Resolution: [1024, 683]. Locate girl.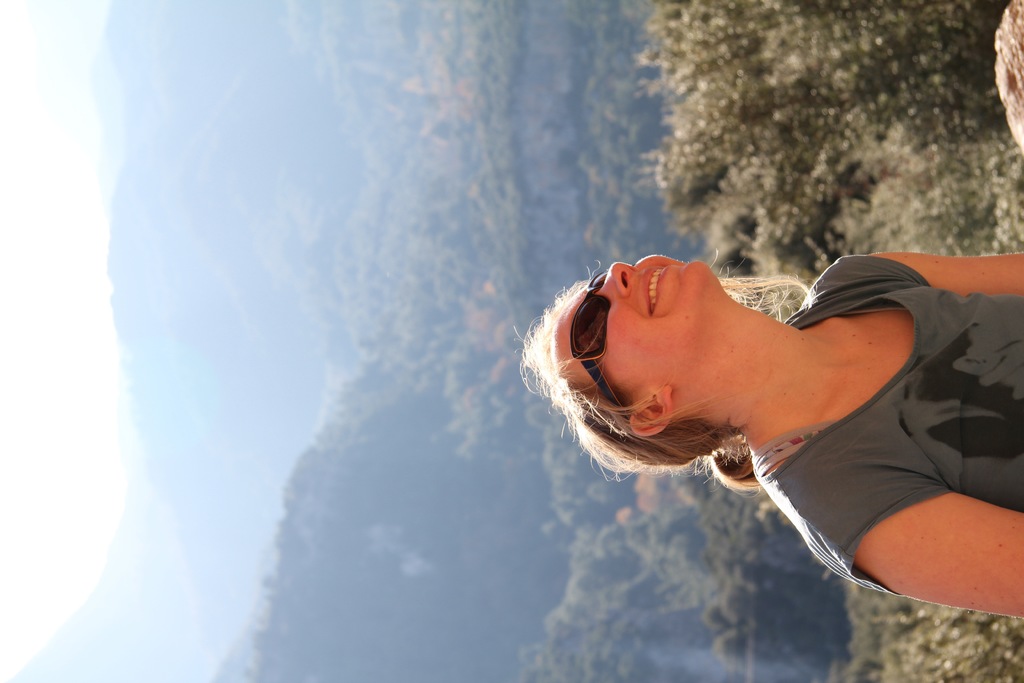
513, 249, 1023, 620.
